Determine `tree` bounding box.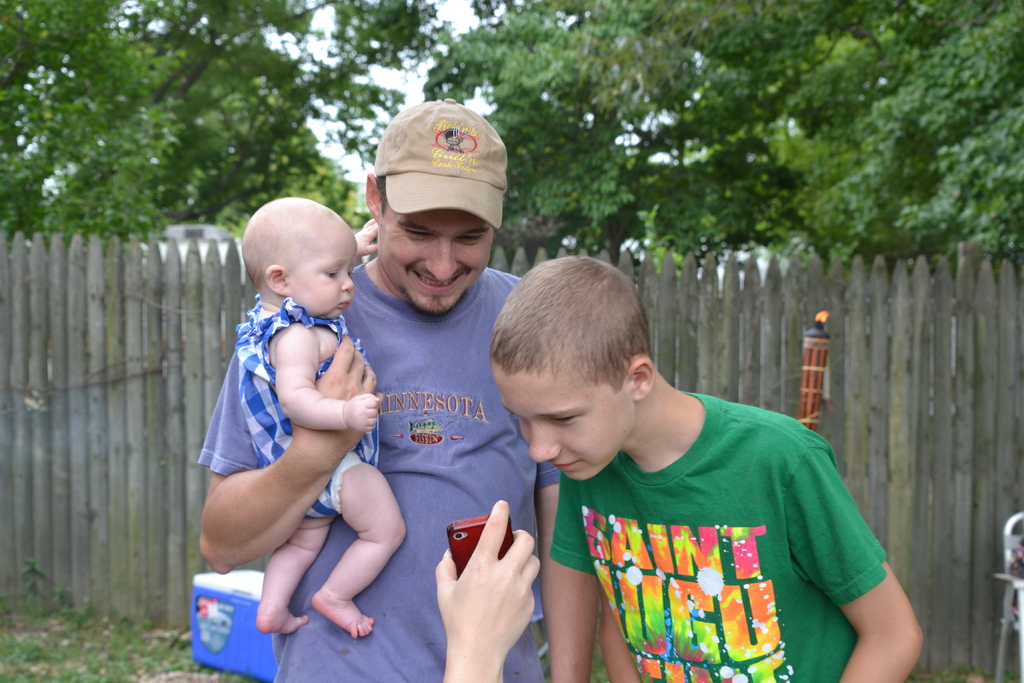
Determined: rect(481, 0, 818, 234).
